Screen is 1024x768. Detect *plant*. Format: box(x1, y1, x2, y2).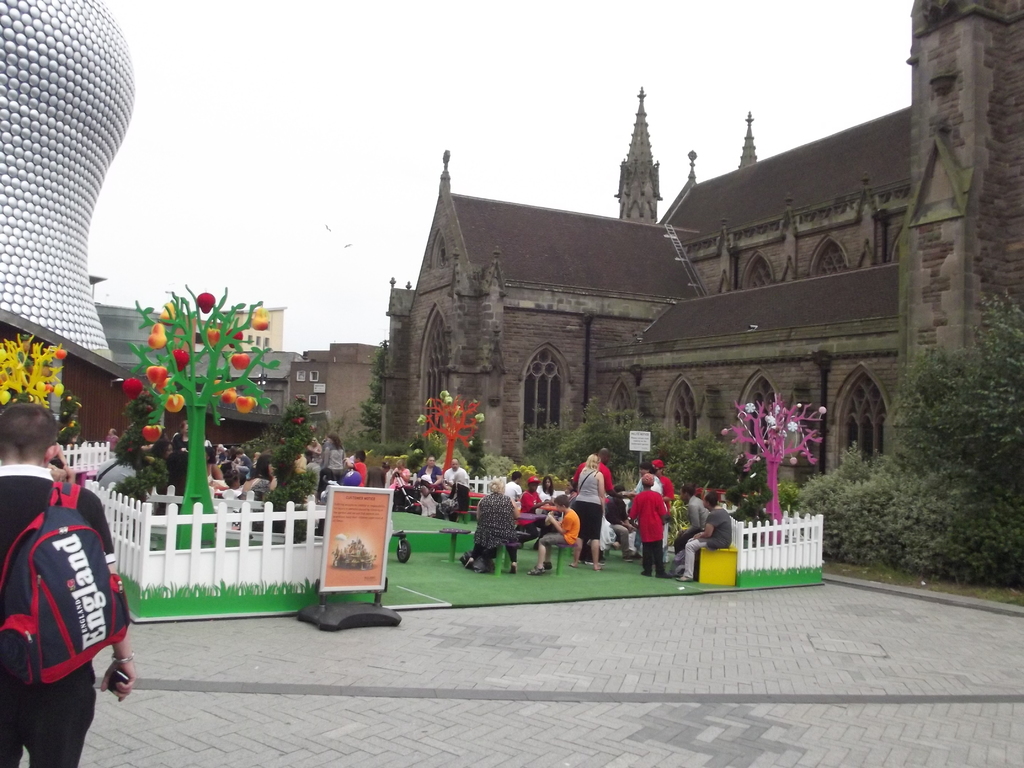
box(419, 380, 481, 483).
